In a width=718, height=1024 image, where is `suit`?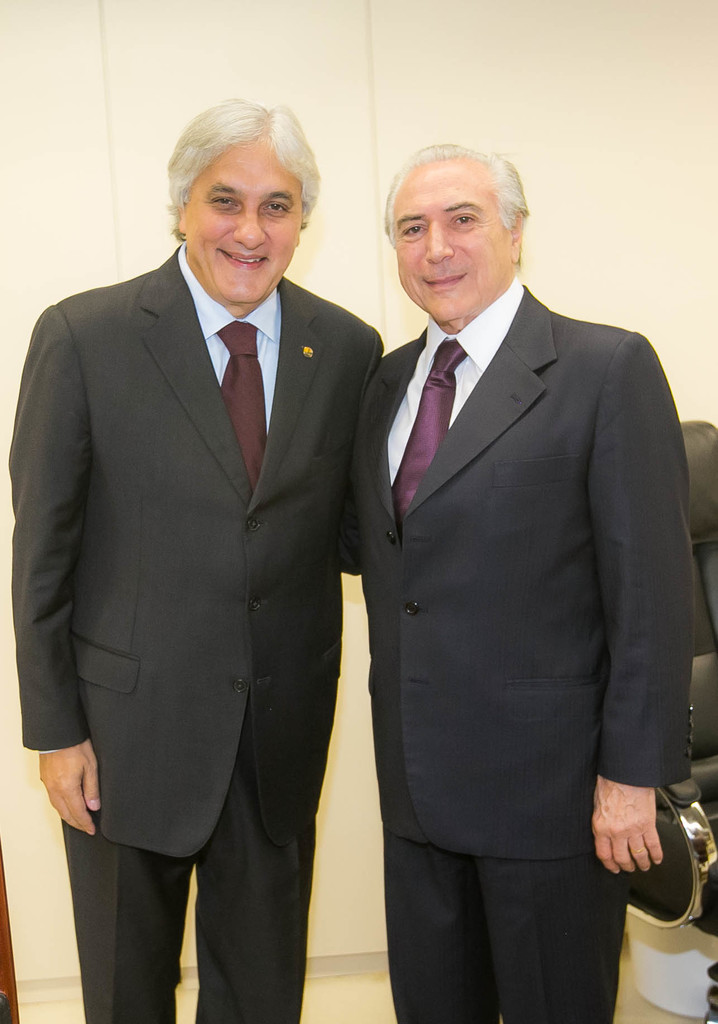
(347,274,695,1023).
